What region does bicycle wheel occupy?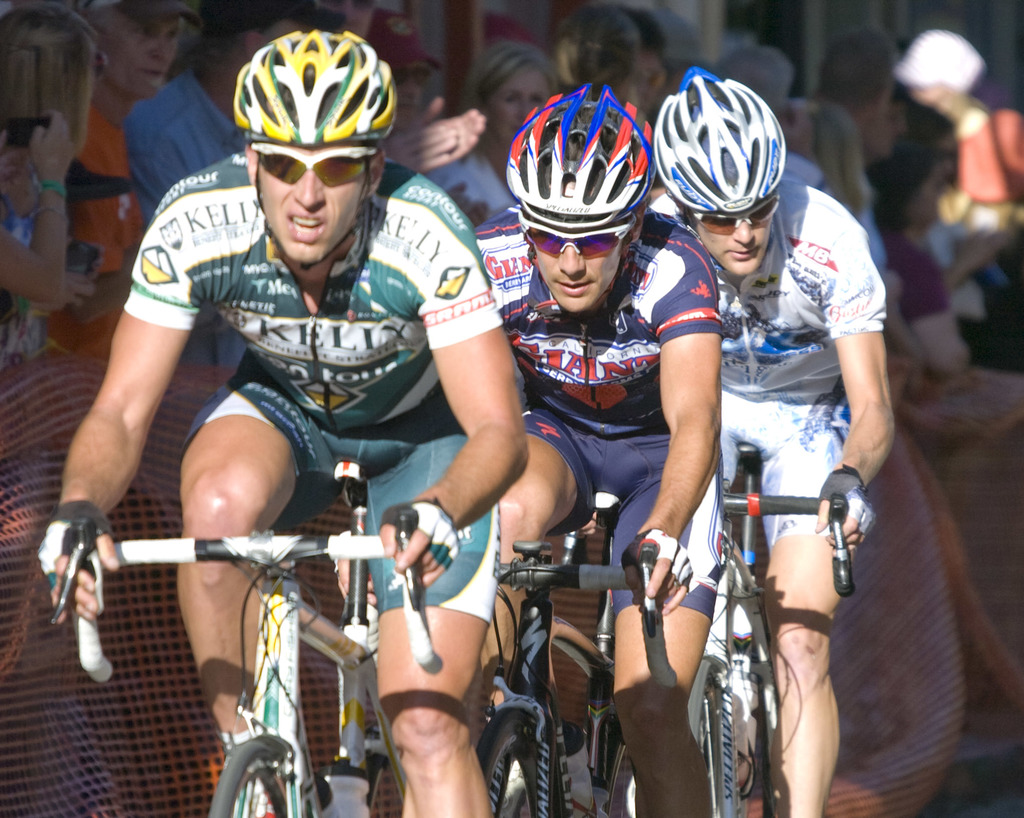
l=474, t=703, r=563, b=817.
